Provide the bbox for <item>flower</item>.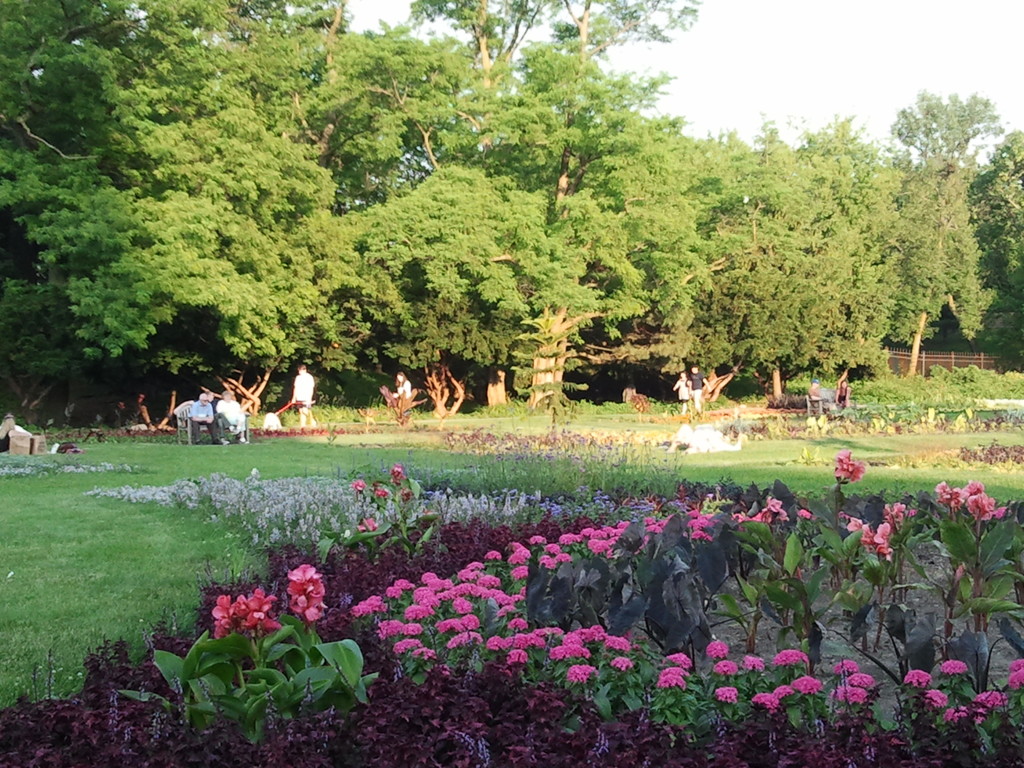
<bbox>838, 684, 872, 704</bbox>.
